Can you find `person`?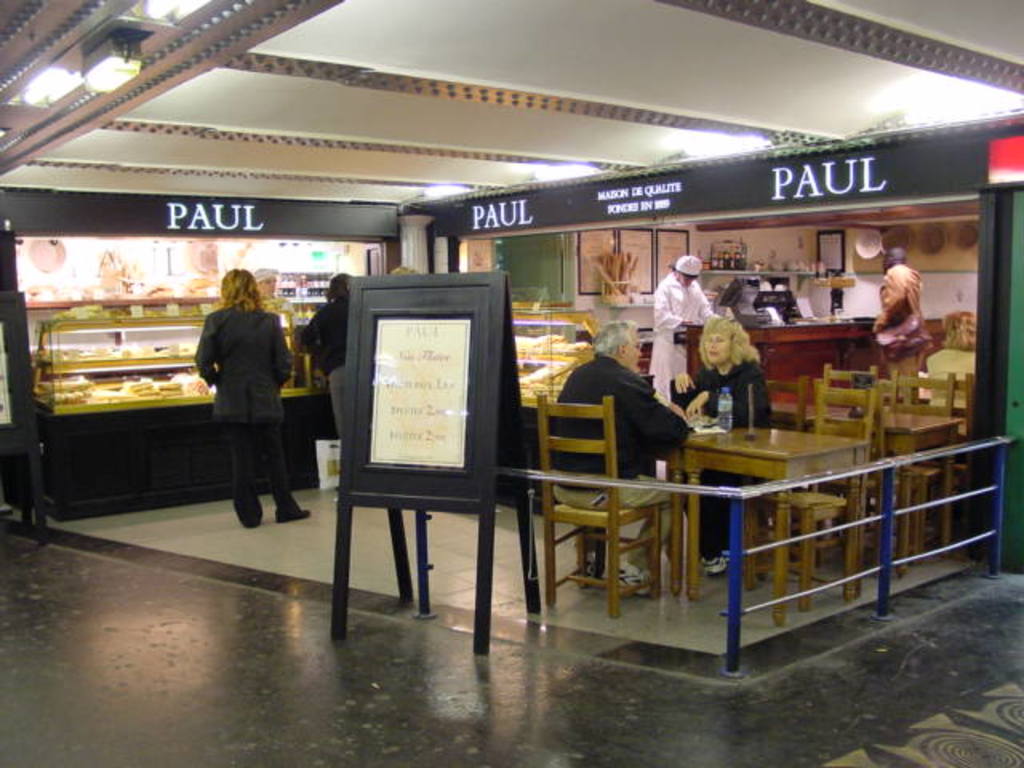
Yes, bounding box: (304, 272, 346, 438).
